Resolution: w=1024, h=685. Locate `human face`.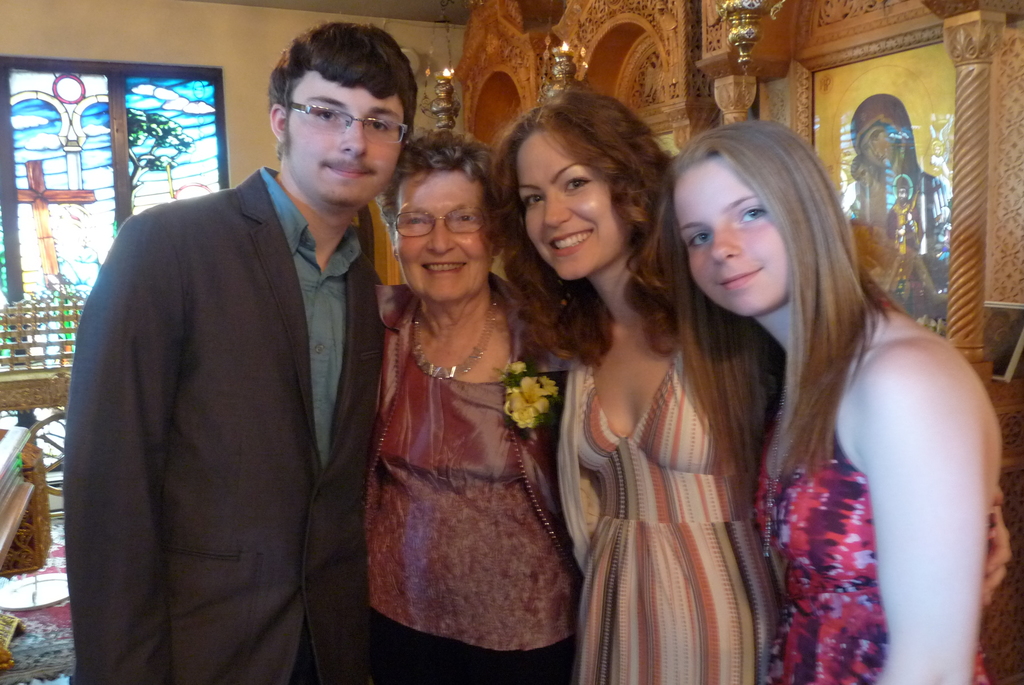
<region>285, 70, 408, 213</region>.
